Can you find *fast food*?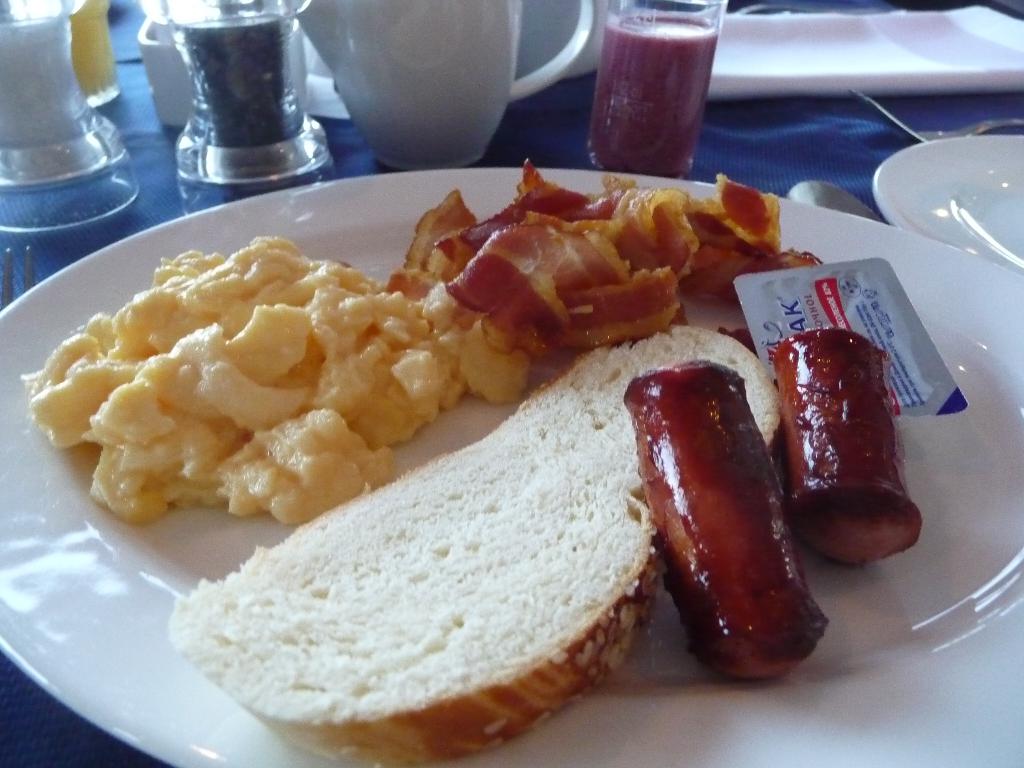
Yes, bounding box: select_region(637, 353, 841, 696).
